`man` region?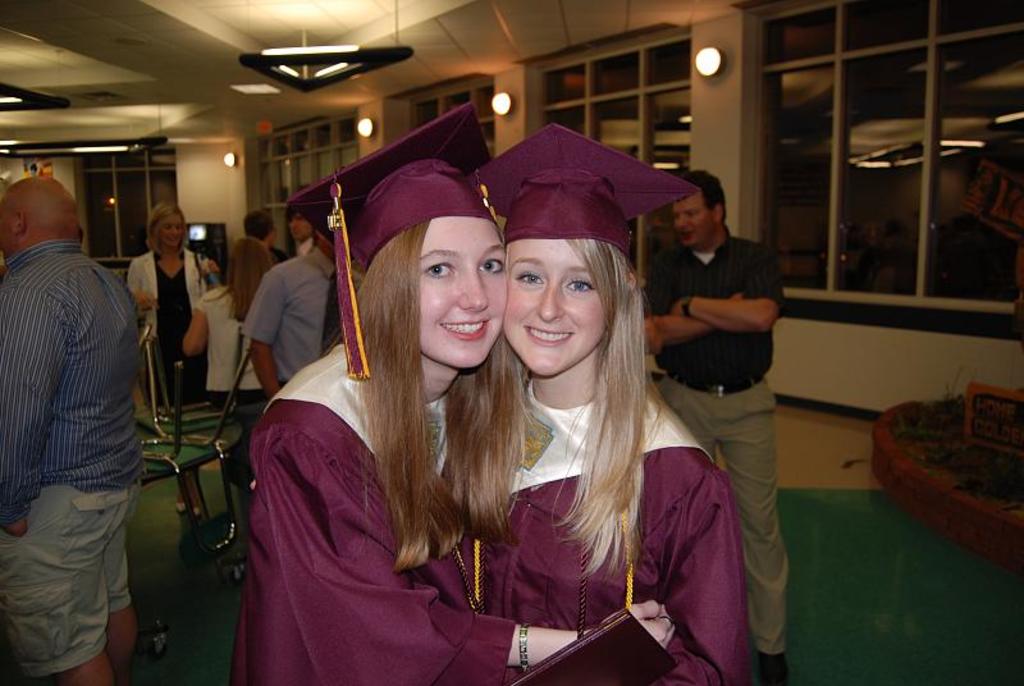
<region>662, 173, 803, 671</region>
